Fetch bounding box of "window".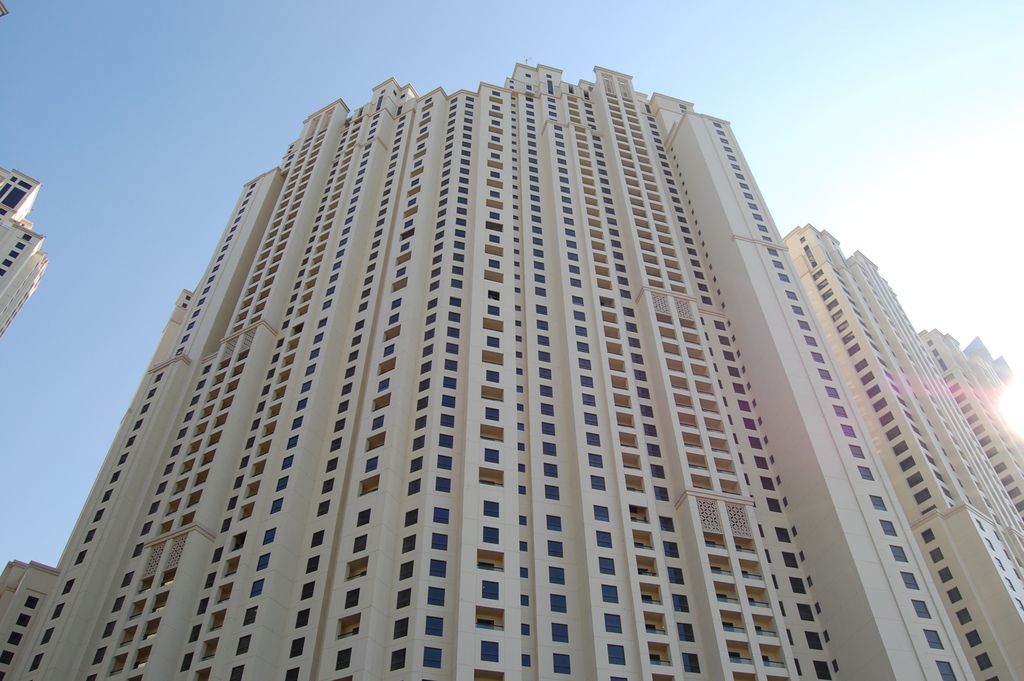
Bbox: BBox(91, 507, 106, 523).
